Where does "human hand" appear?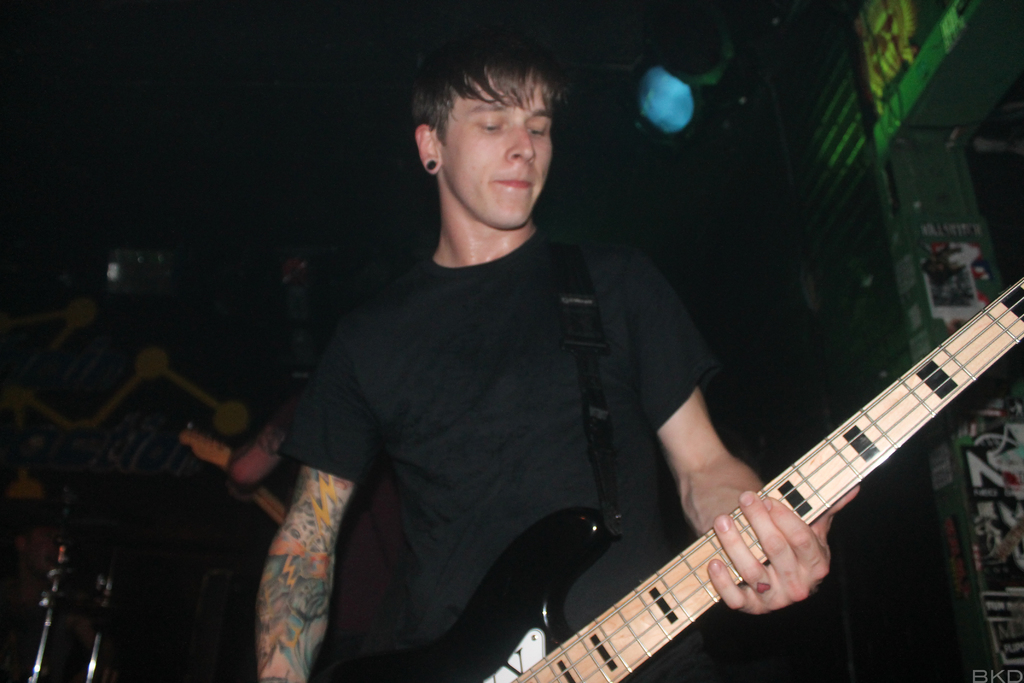
Appears at (700,484,860,618).
